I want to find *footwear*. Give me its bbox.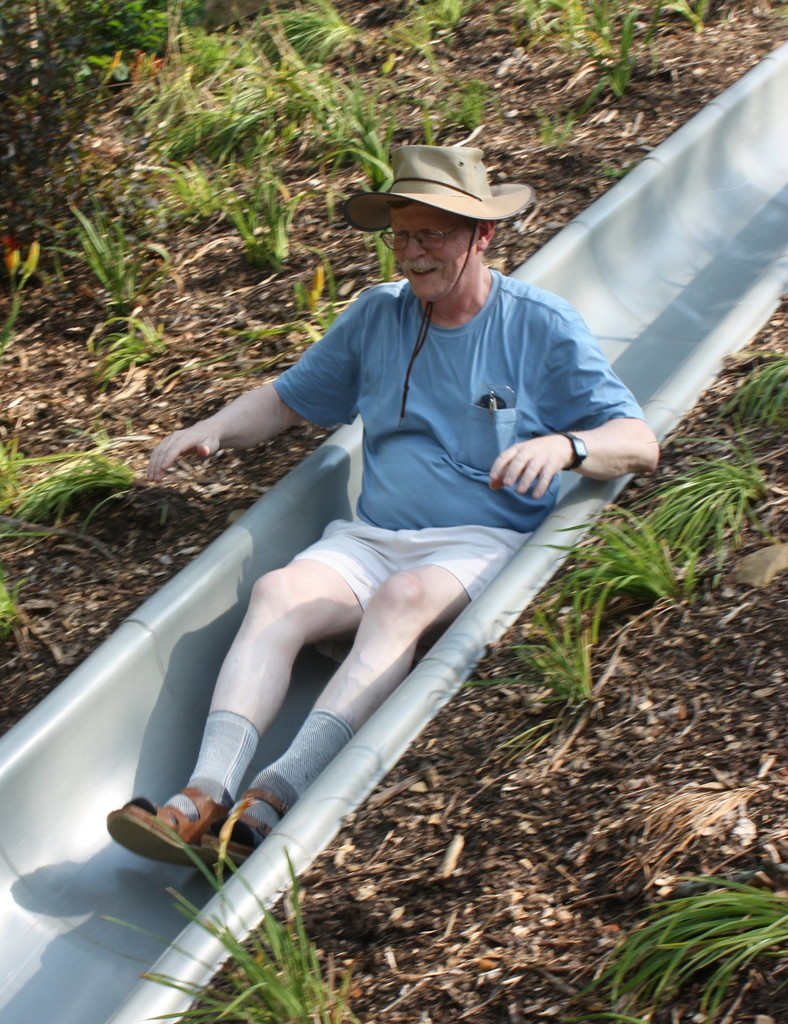
[left=95, top=790, right=225, bottom=867].
